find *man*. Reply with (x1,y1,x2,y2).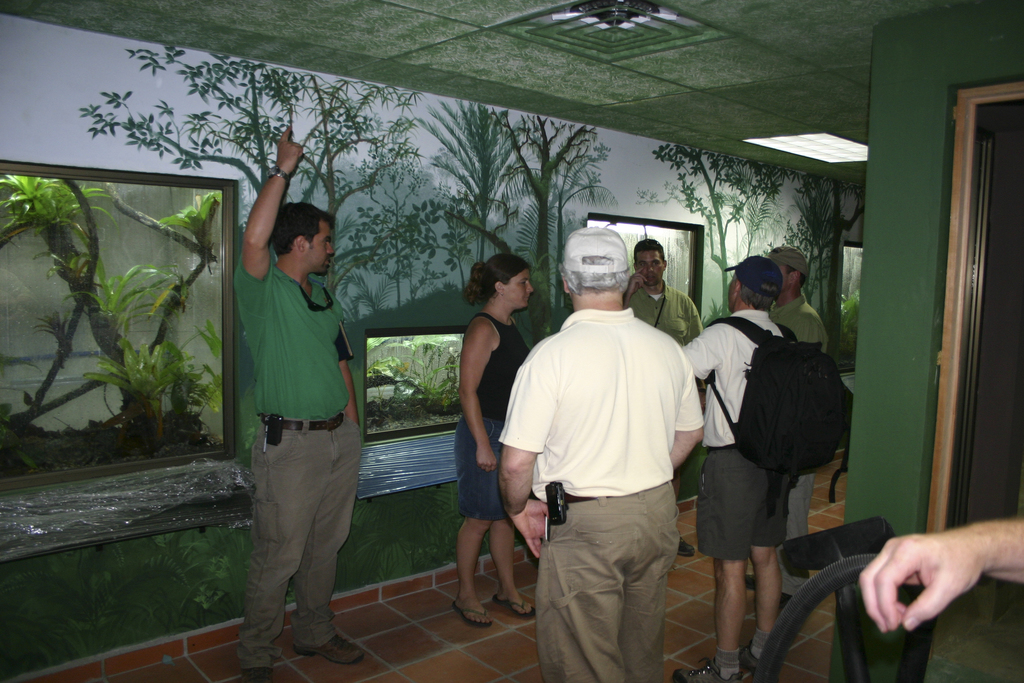
(746,247,835,607).
